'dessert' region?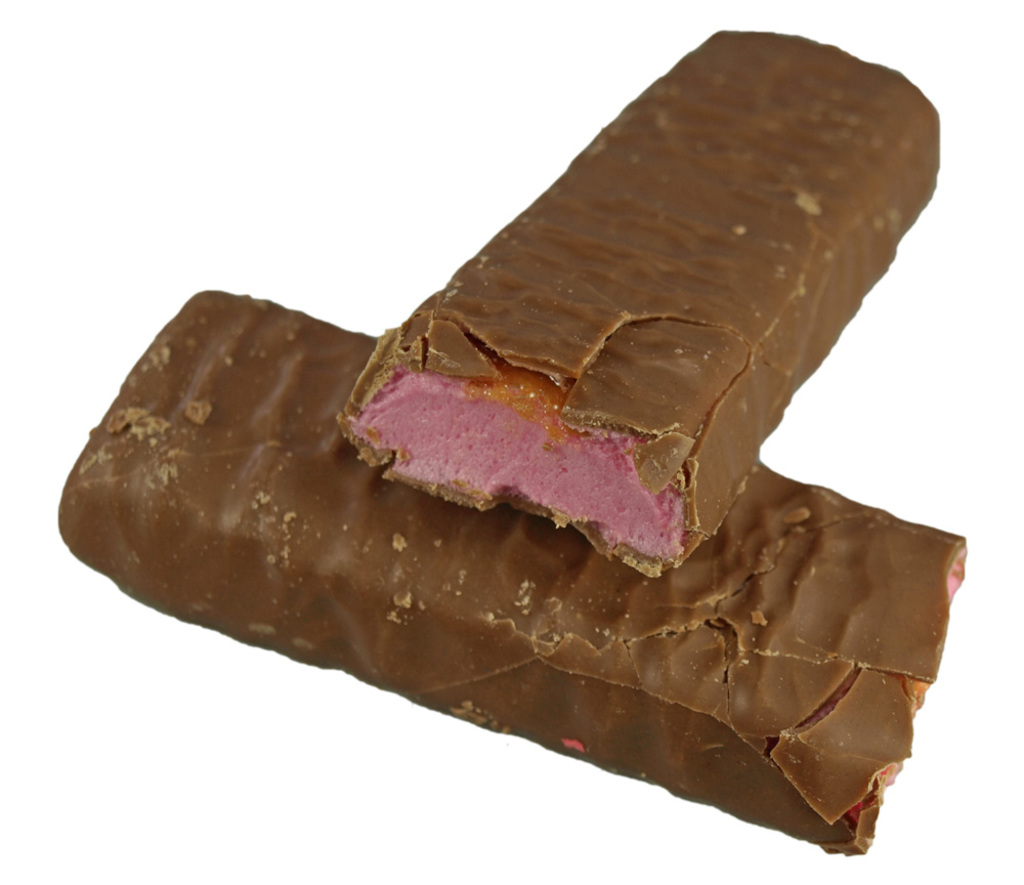
select_region(98, 1, 982, 810)
